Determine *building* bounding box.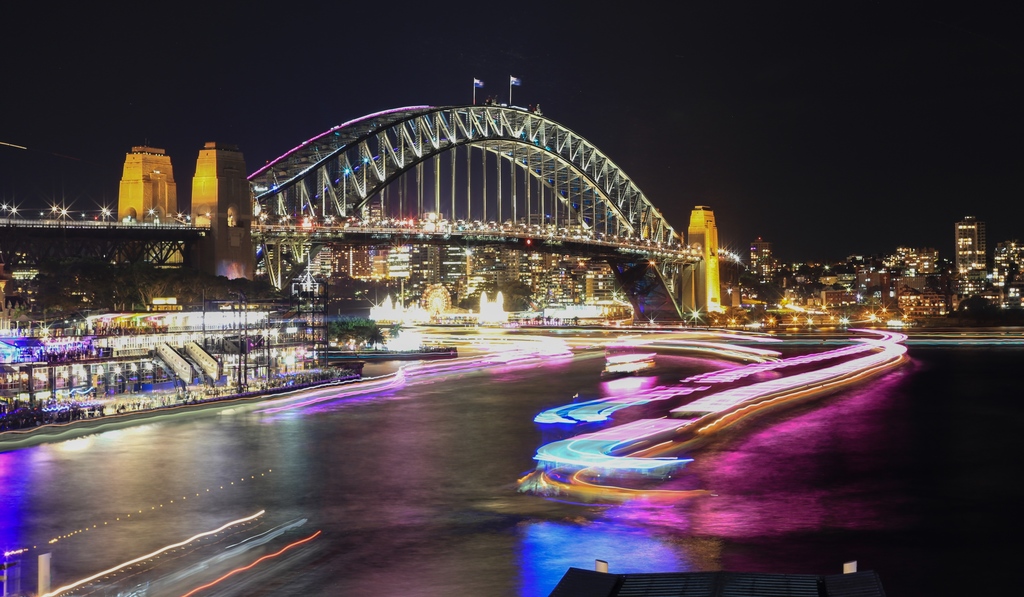
Determined: 954,213,986,272.
